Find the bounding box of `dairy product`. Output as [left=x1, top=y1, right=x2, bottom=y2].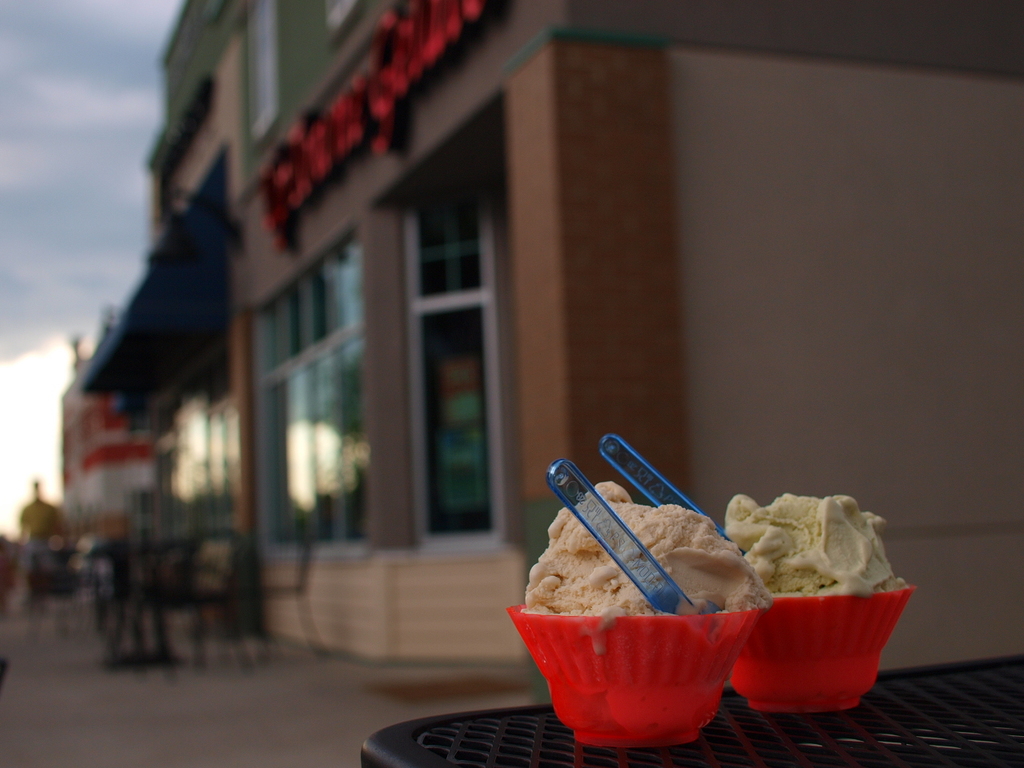
[left=522, top=490, right=789, bottom=690].
